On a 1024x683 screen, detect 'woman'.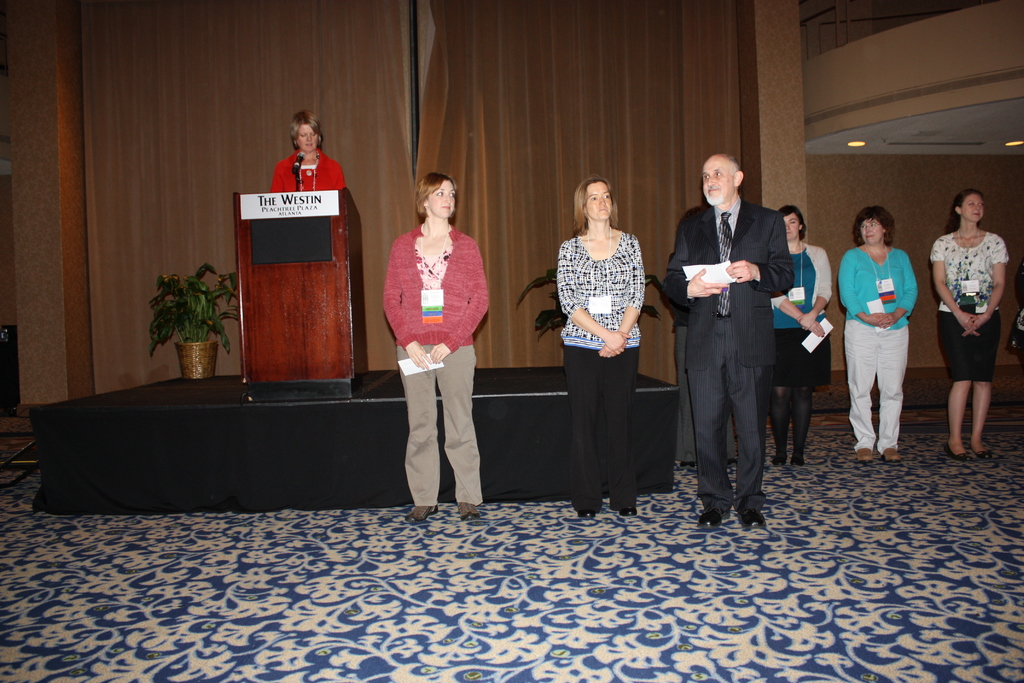
crop(837, 206, 918, 457).
